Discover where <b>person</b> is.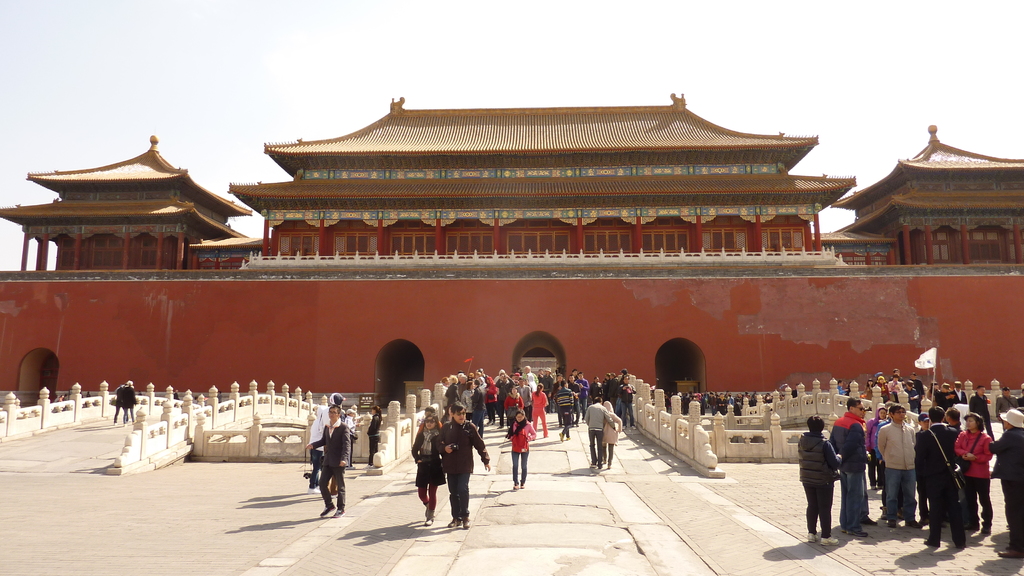
Discovered at BBox(601, 400, 622, 468).
